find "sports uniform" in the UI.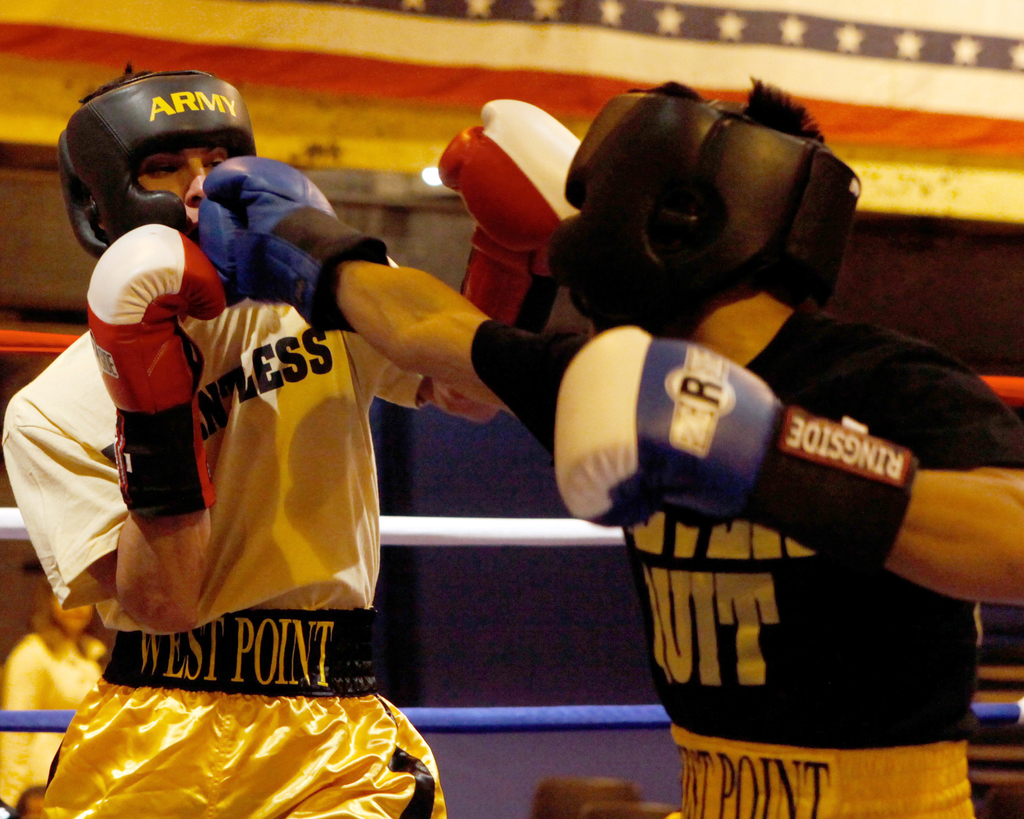
UI element at select_region(0, 319, 456, 818).
